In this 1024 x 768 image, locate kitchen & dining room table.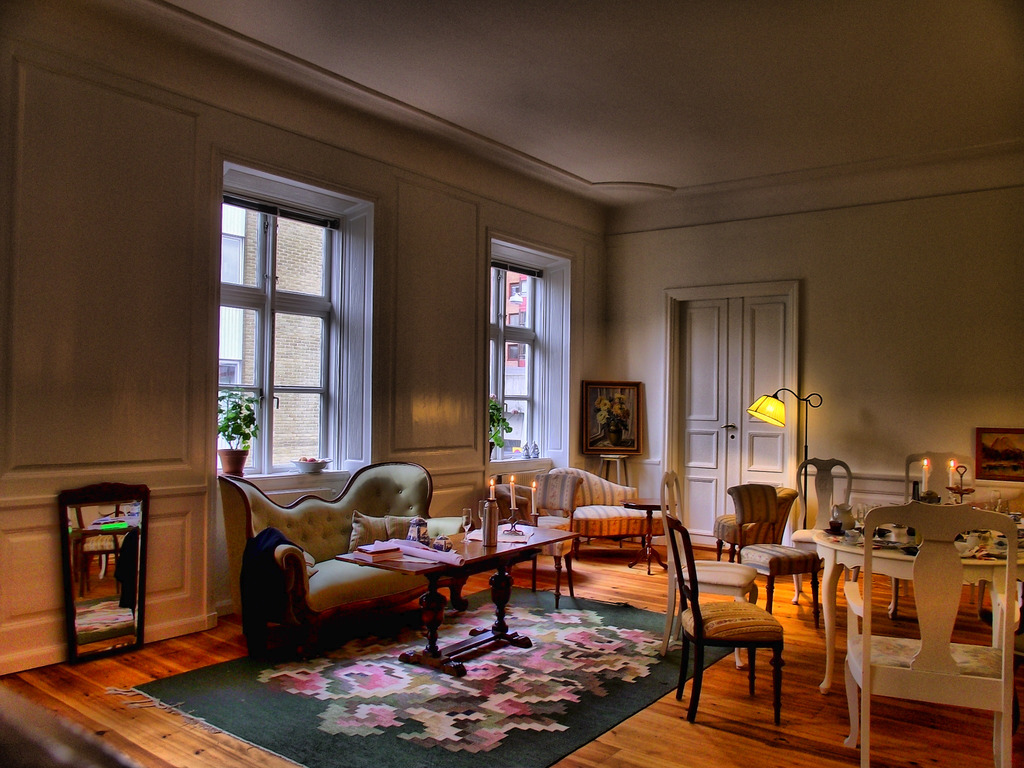
Bounding box: (x1=836, y1=470, x2=1020, y2=717).
